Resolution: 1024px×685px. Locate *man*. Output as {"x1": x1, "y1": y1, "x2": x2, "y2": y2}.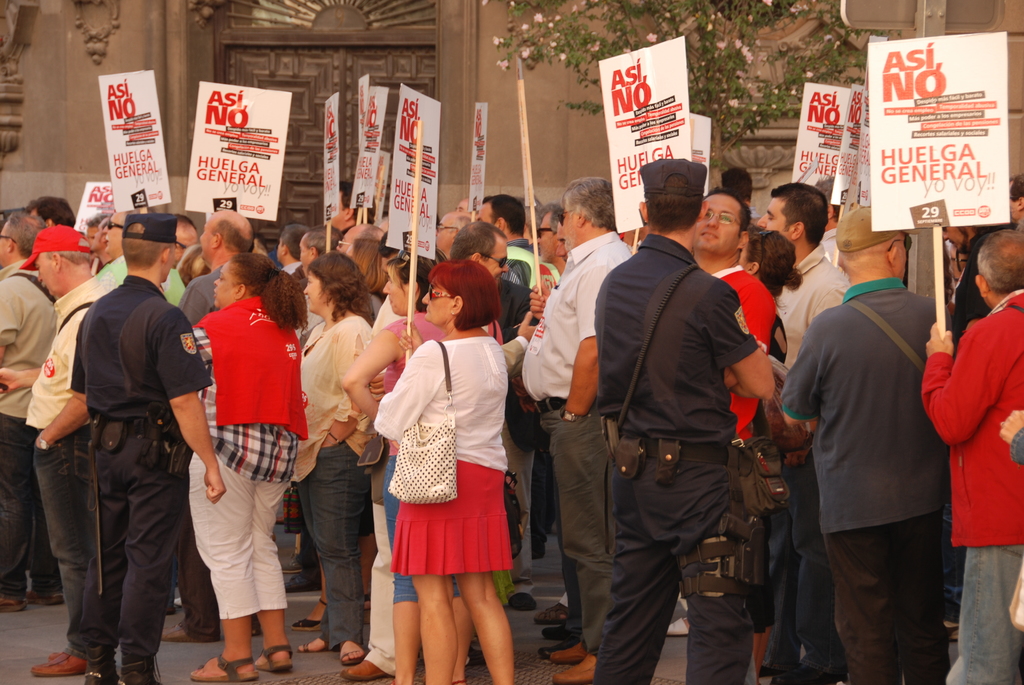
{"x1": 924, "y1": 224, "x2": 1023, "y2": 684}.
